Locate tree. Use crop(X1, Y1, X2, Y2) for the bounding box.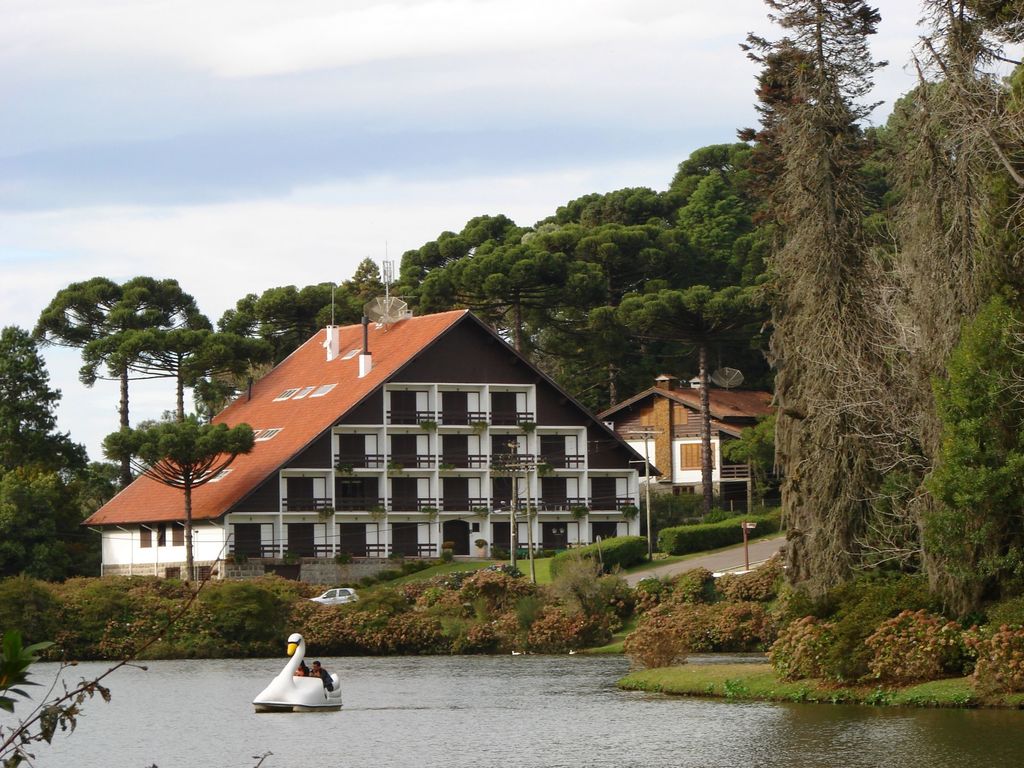
crop(0, 323, 63, 487).
